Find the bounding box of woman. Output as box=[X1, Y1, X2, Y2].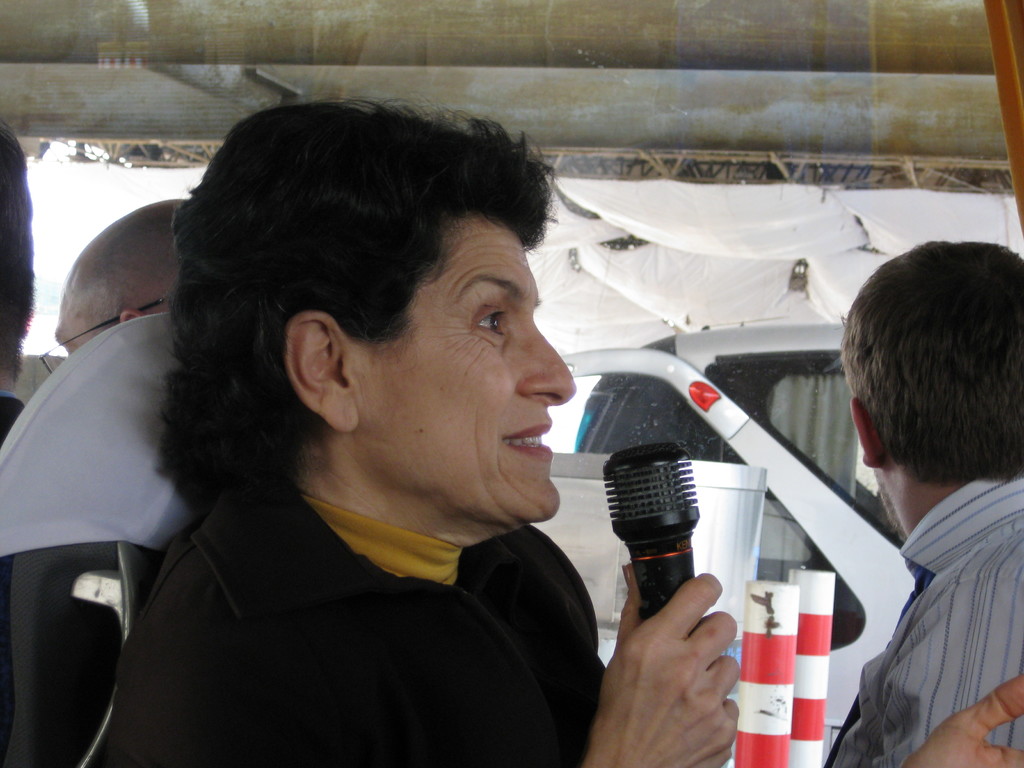
box=[102, 90, 743, 767].
